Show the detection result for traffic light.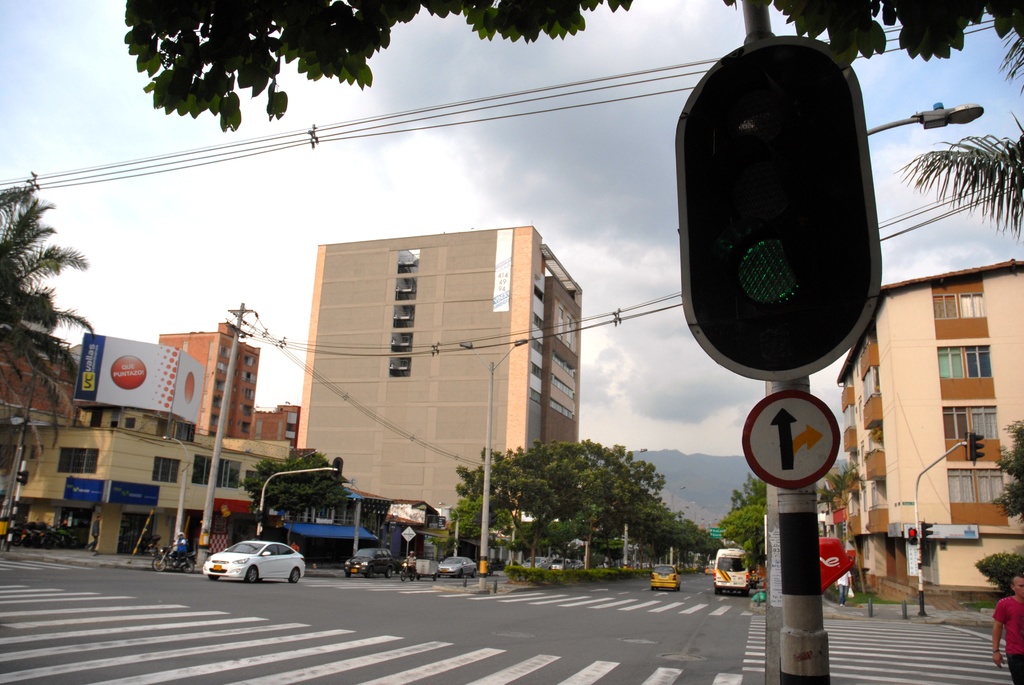
crop(908, 529, 917, 547).
